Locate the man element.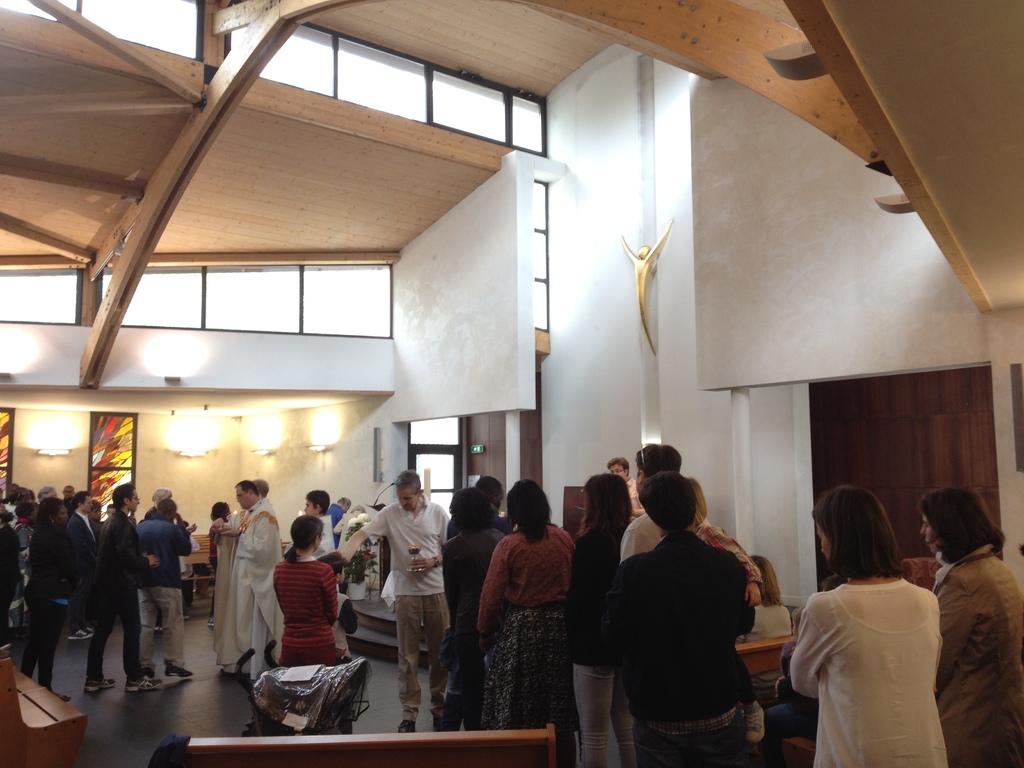
Element bbox: x1=136 y1=499 x2=191 y2=671.
